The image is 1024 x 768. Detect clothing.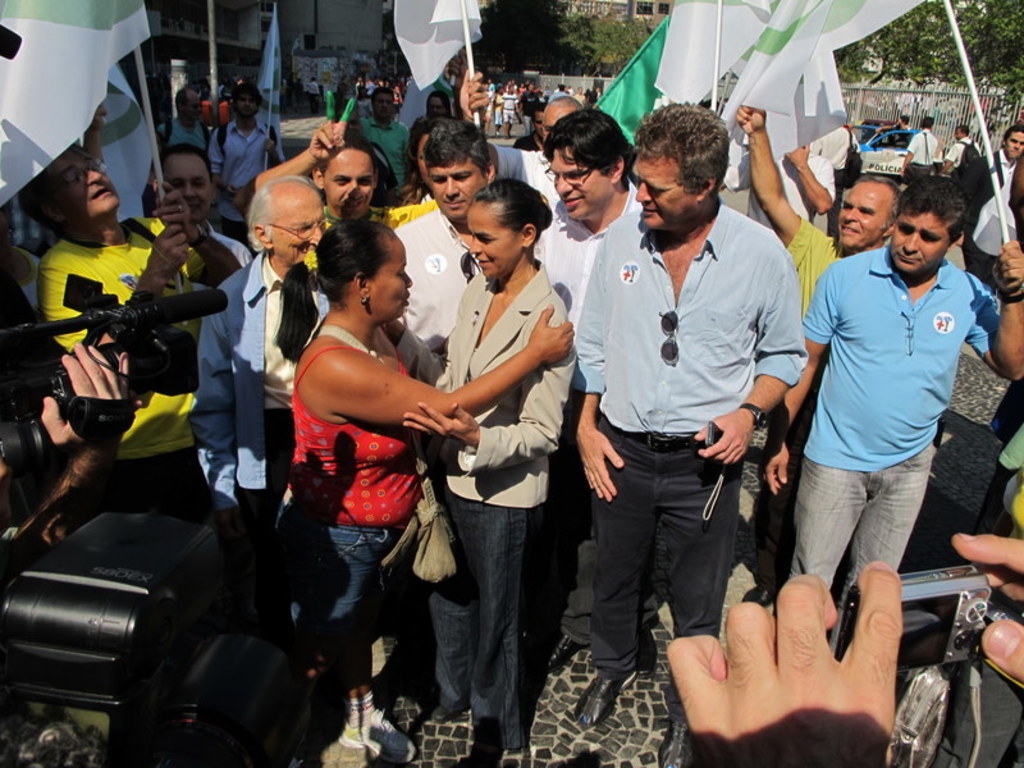
Detection: 1, 247, 41, 303.
